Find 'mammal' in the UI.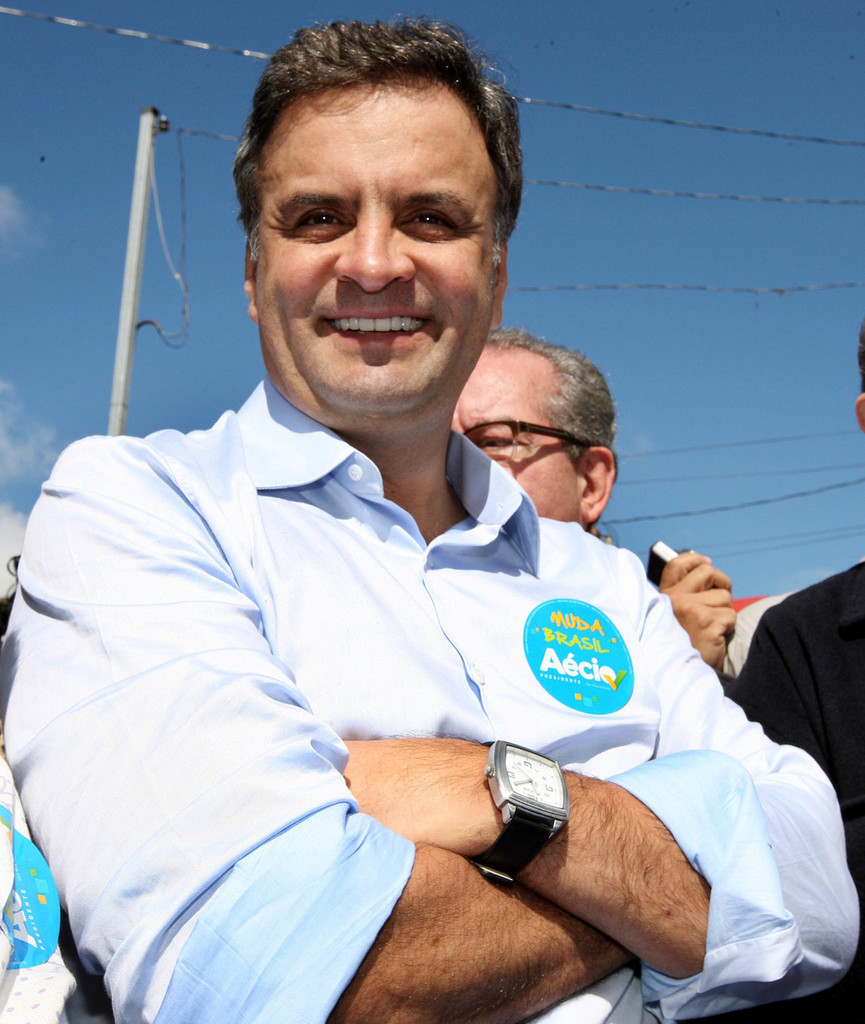
UI element at 660:326:864:1023.
